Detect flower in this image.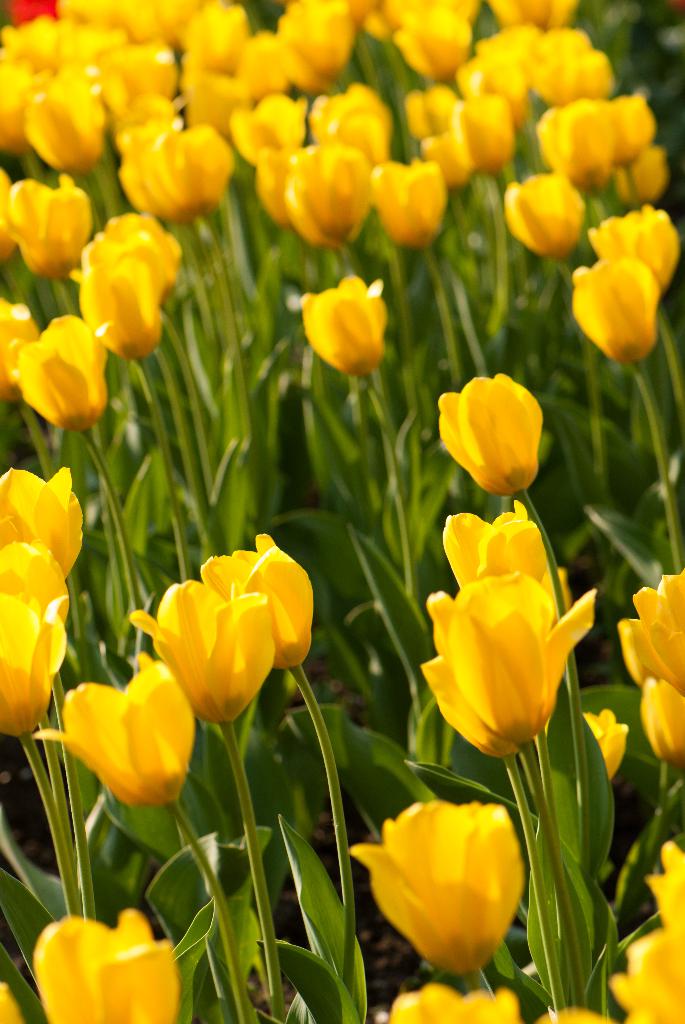
Detection: (left=431, top=497, right=576, bottom=621).
